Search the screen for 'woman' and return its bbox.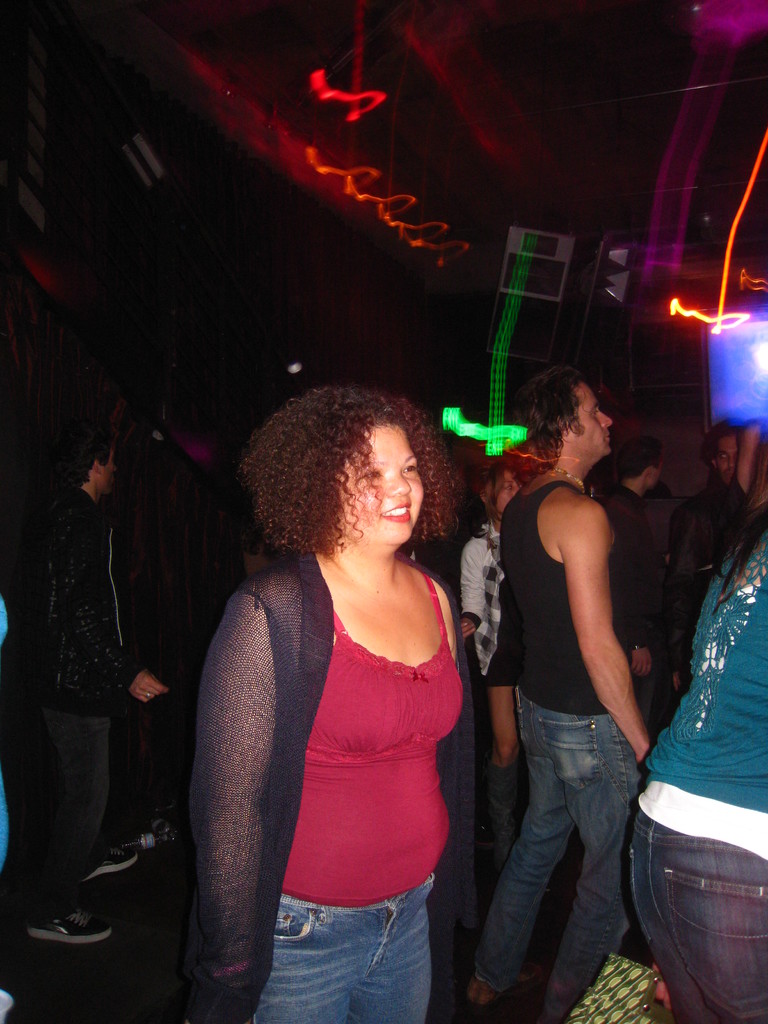
Found: 448, 459, 529, 870.
